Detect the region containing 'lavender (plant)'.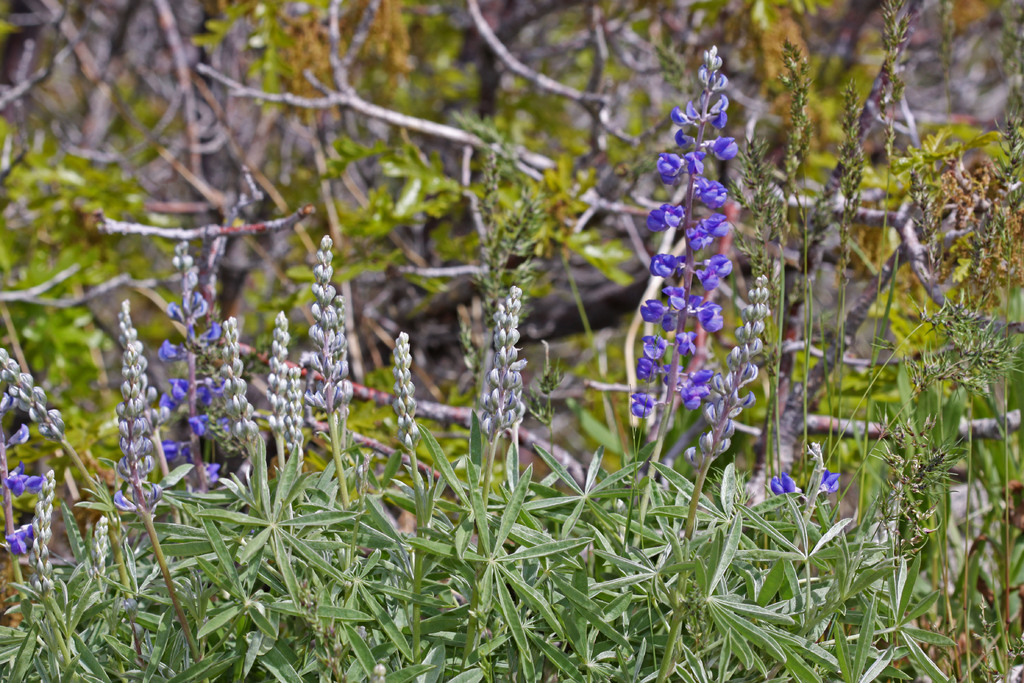
bbox=(620, 260, 787, 628).
